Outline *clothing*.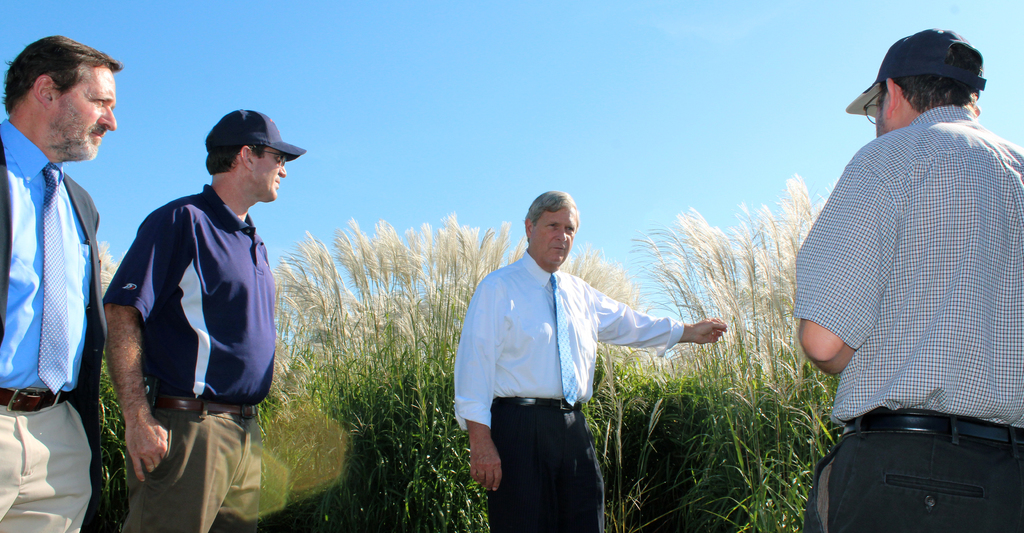
Outline: box=[803, 55, 1017, 500].
